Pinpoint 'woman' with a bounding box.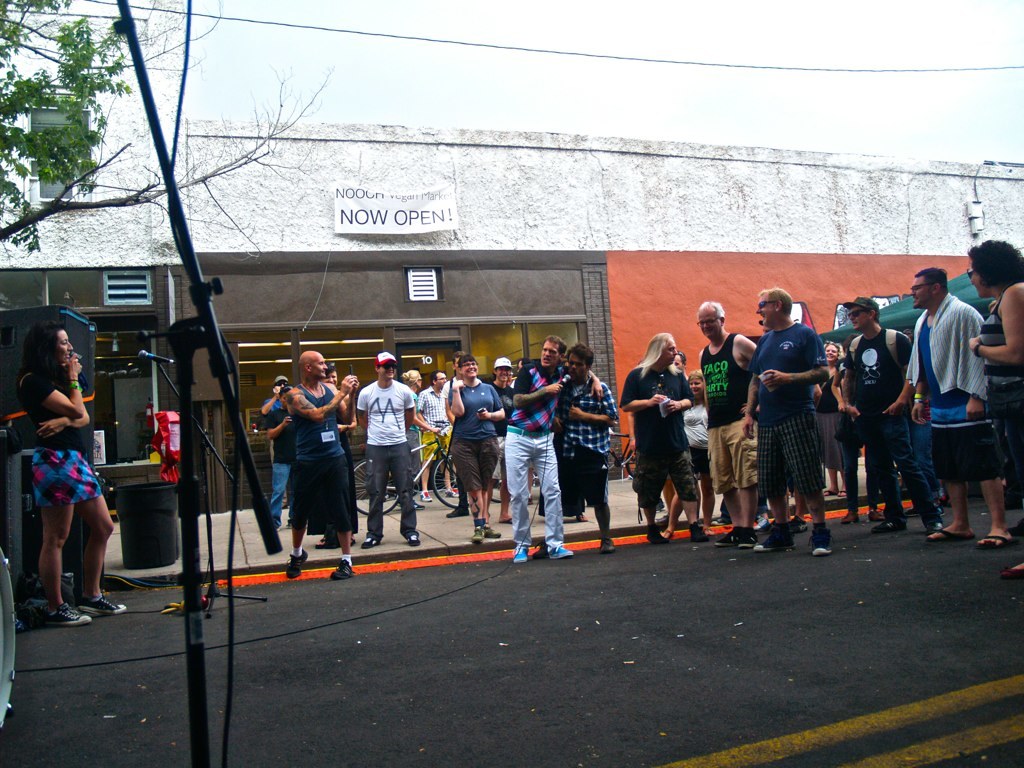
Rect(964, 234, 1023, 579).
